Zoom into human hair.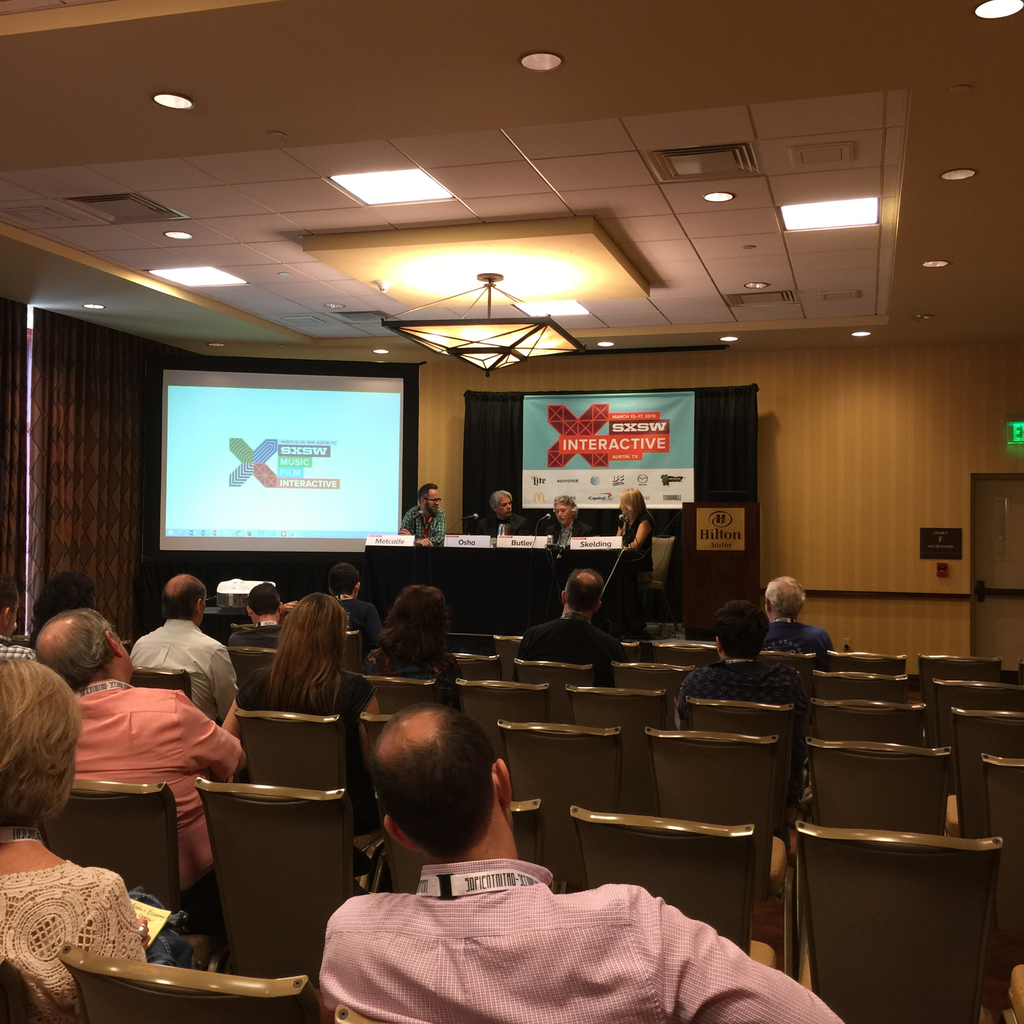
Zoom target: rect(491, 486, 519, 529).
